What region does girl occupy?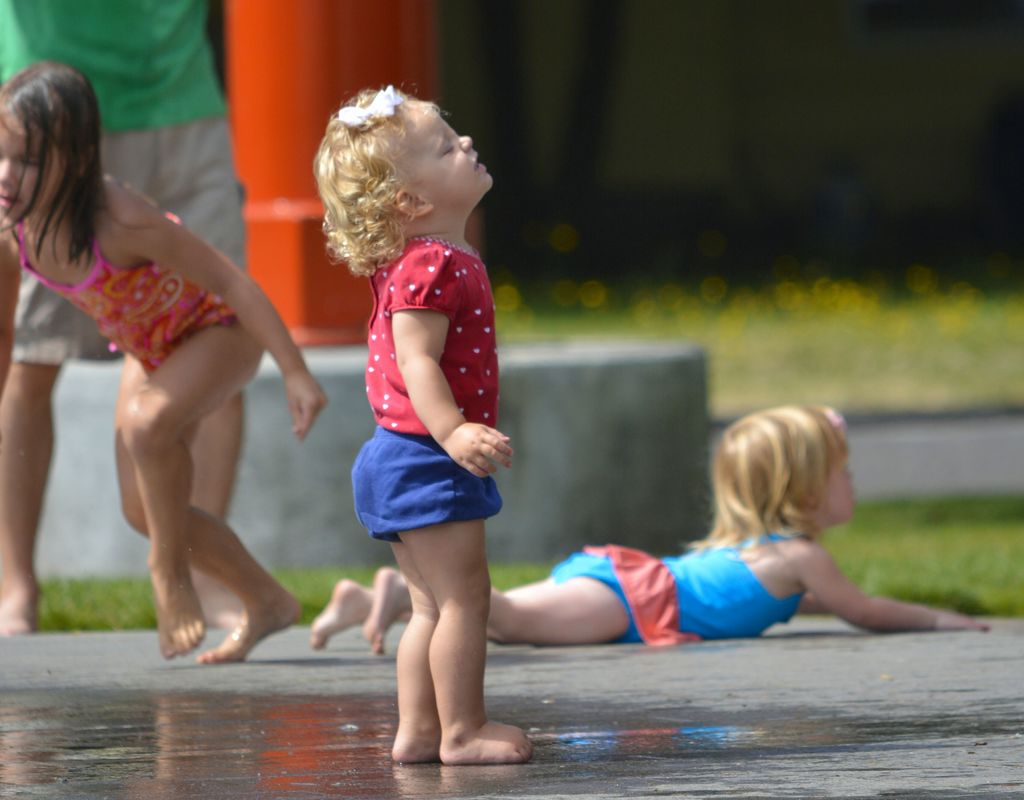
310:408:990:655.
